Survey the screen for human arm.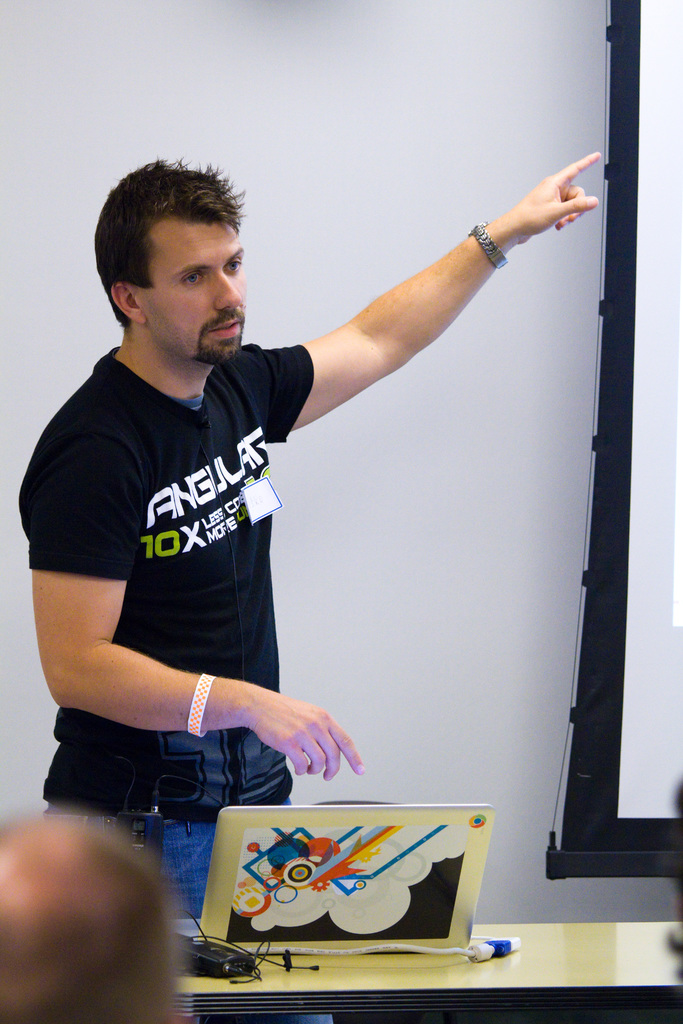
Survey found: [22, 426, 365, 774].
